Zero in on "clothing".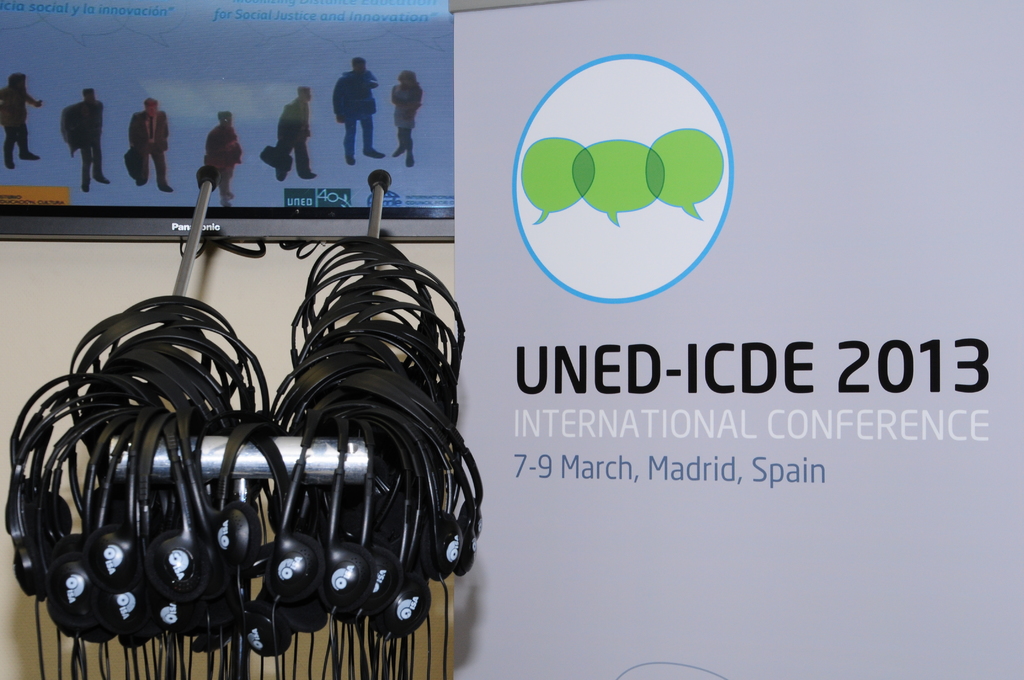
Zeroed in: bbox=[391, 83, 421, 150].
